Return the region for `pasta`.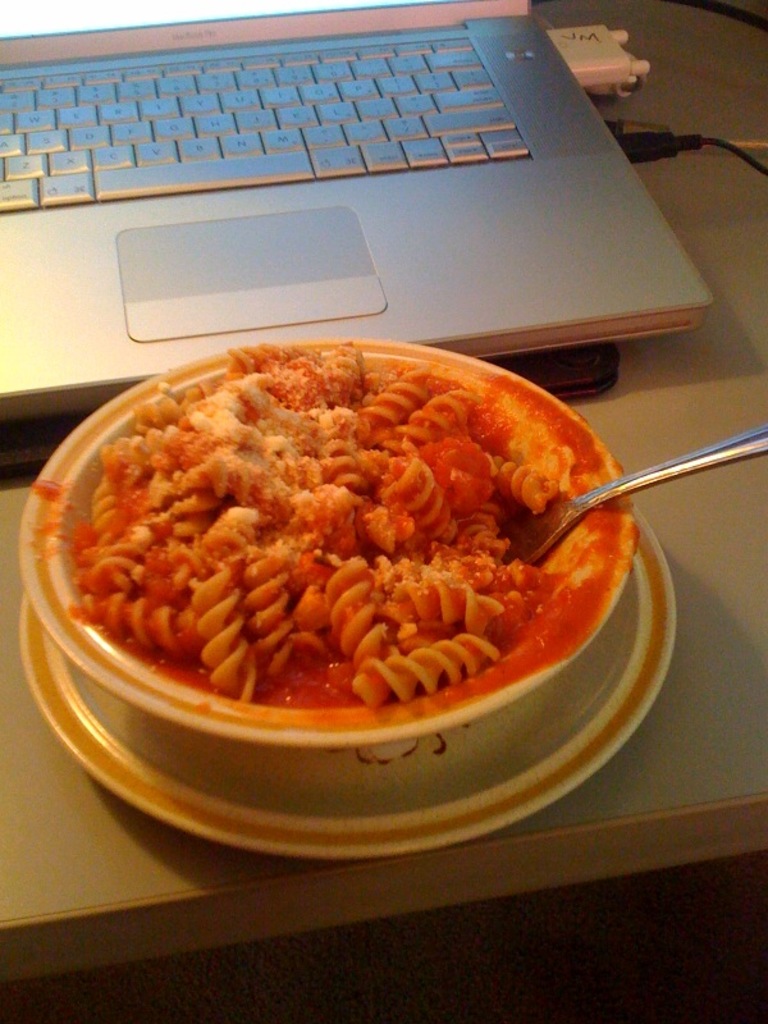
crop(73, 334, 576, 694).
